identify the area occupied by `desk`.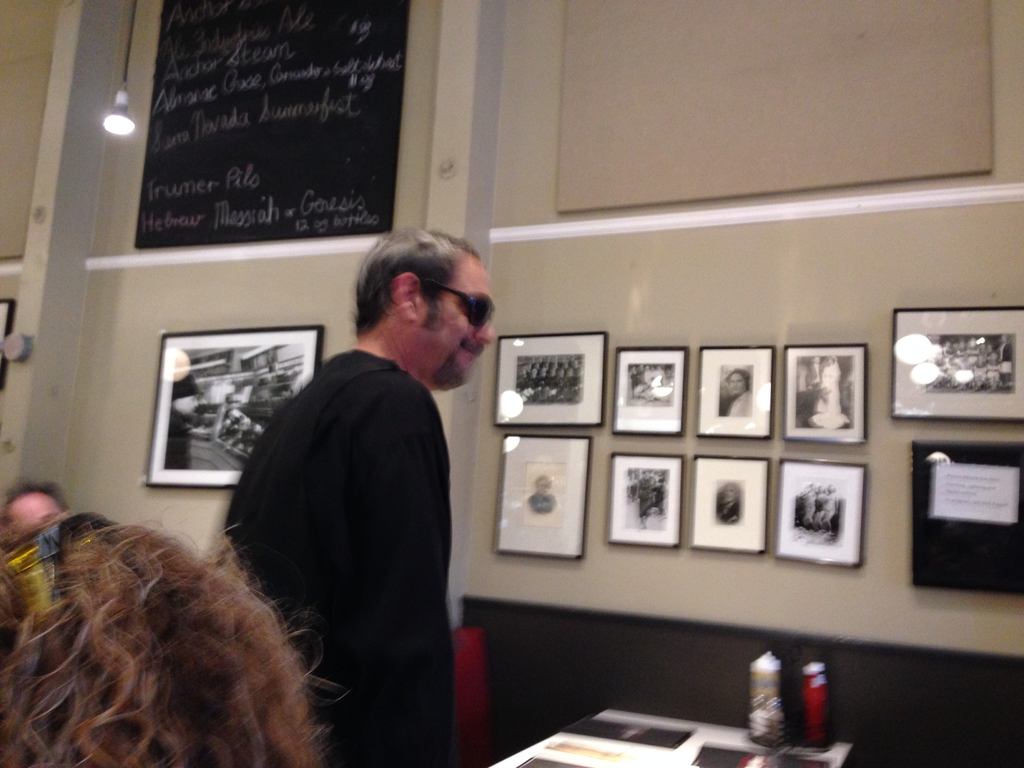
Area: {"left": 479, "top": 708, "right": 855, "bottom": 767}.
